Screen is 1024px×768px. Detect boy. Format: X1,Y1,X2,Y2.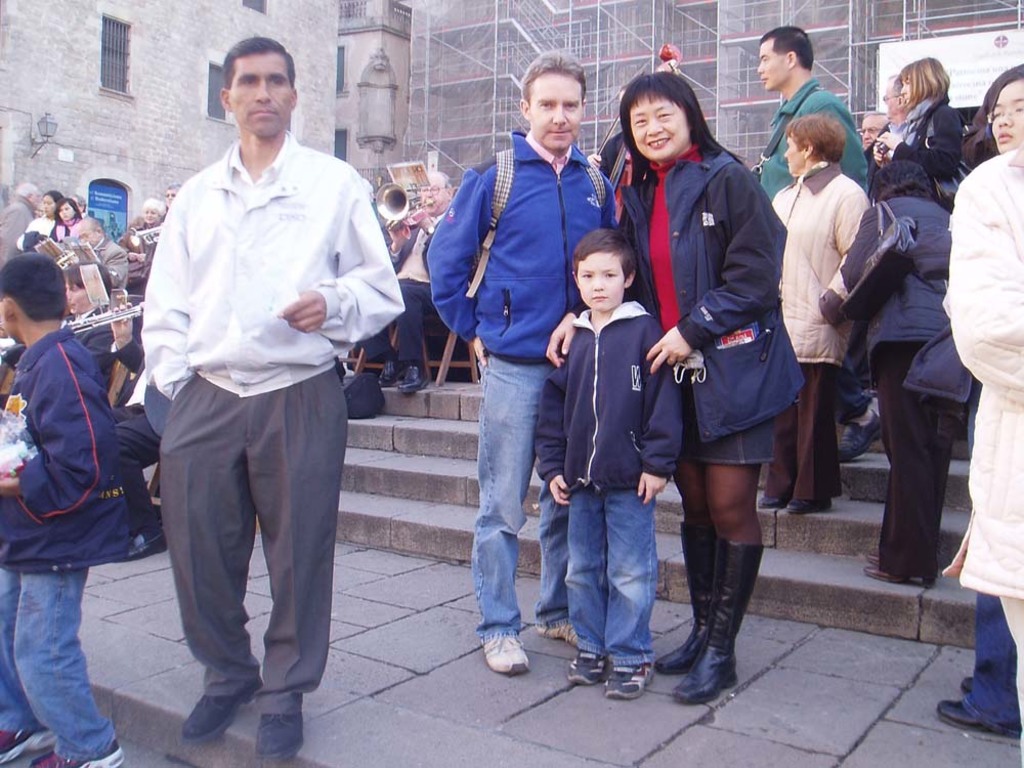
0,247,164,767.
